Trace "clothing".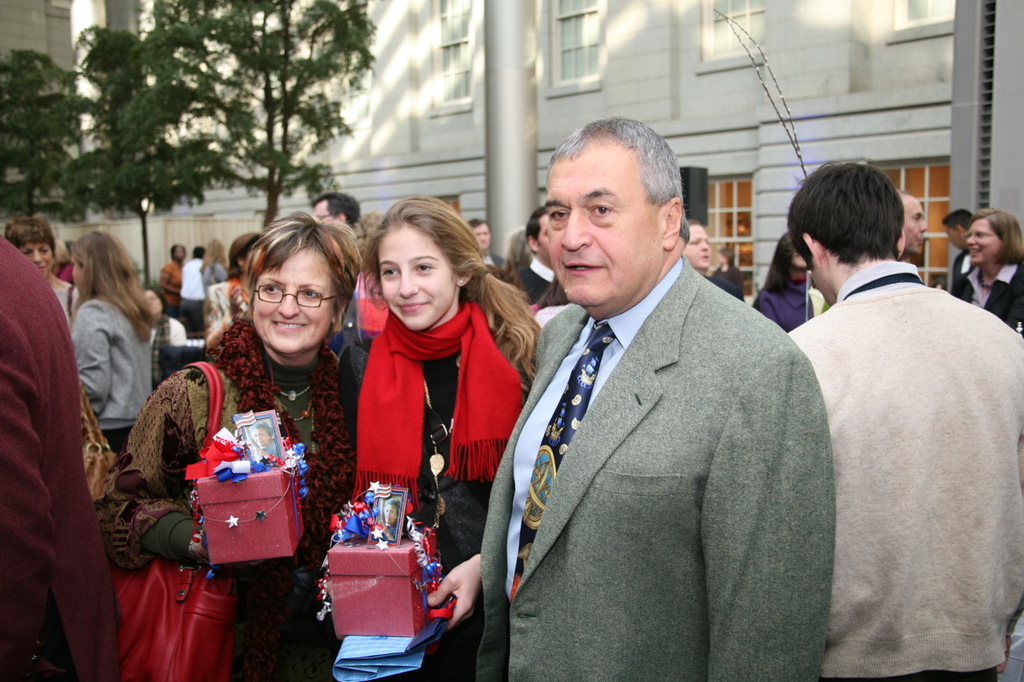
Traced to 774 201 1012 680.
